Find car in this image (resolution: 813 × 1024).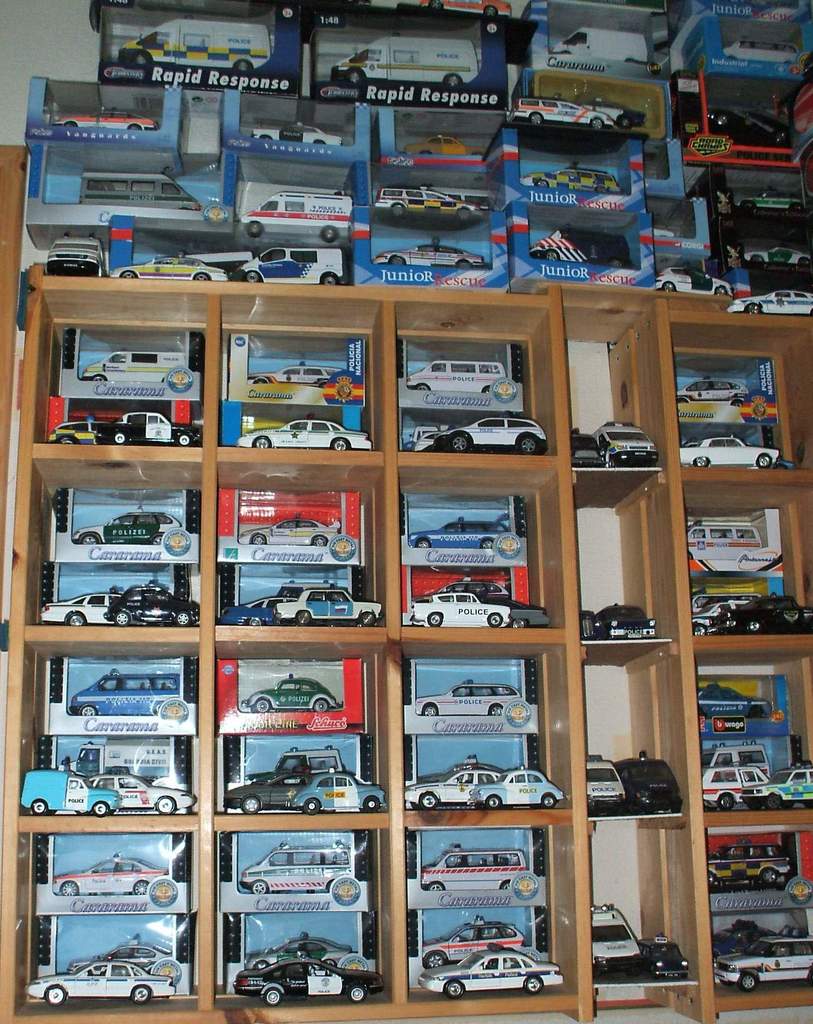
118 250 230 285.
